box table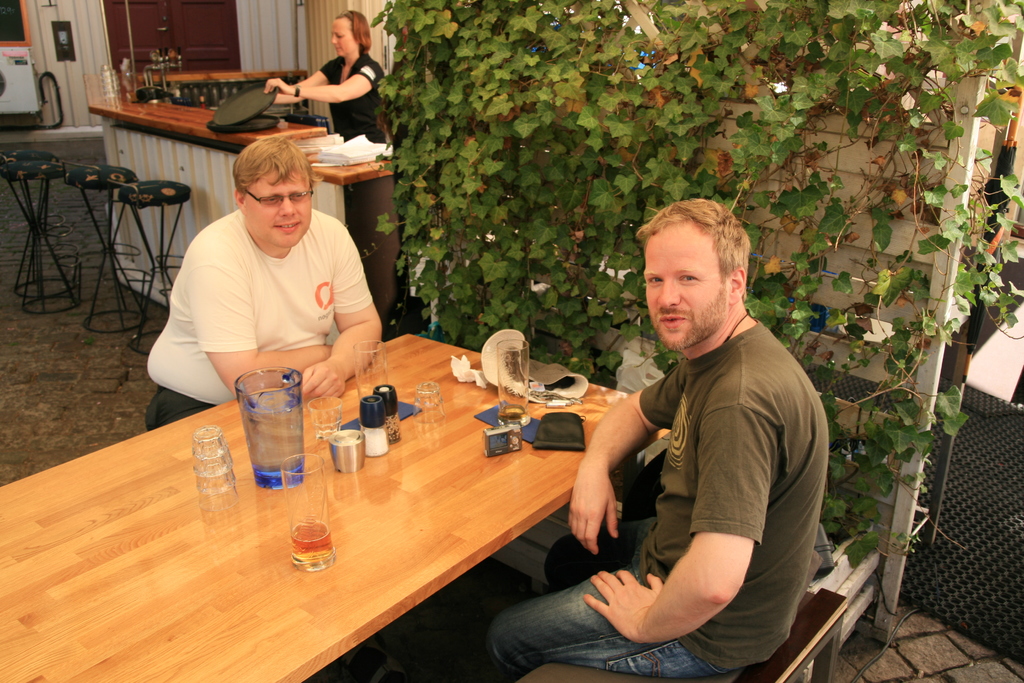
[x1=79, y1=65, x2=404, y2=312]
